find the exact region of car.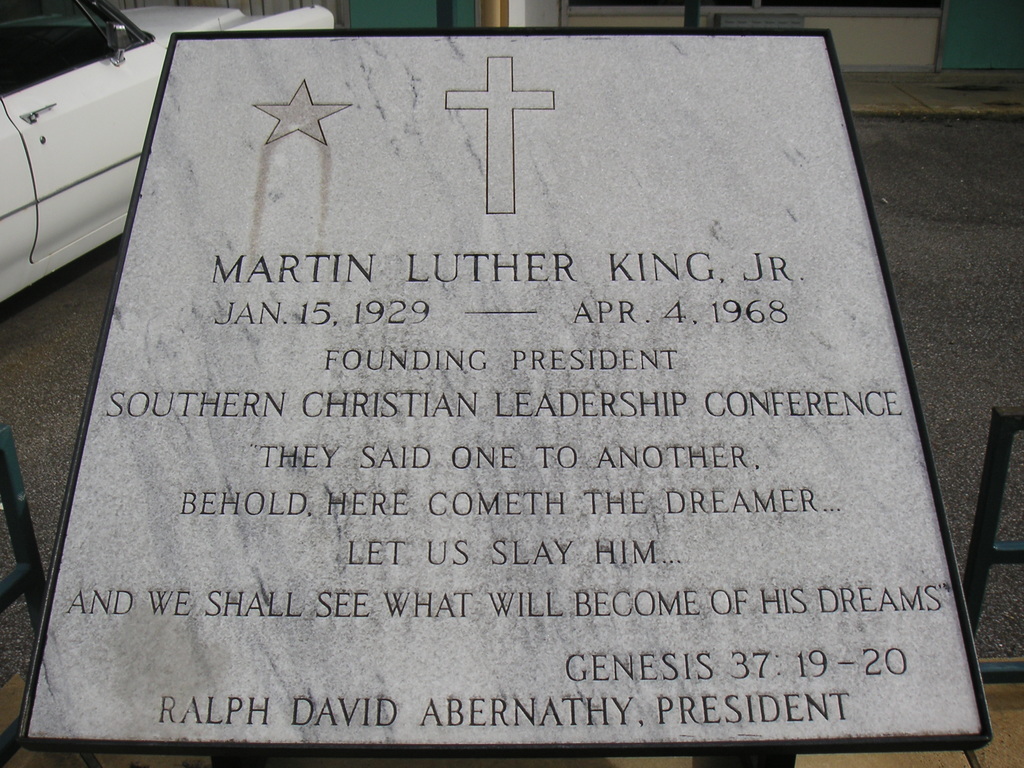
Exact region: left=0, top=0, right=333, bottom=312.
